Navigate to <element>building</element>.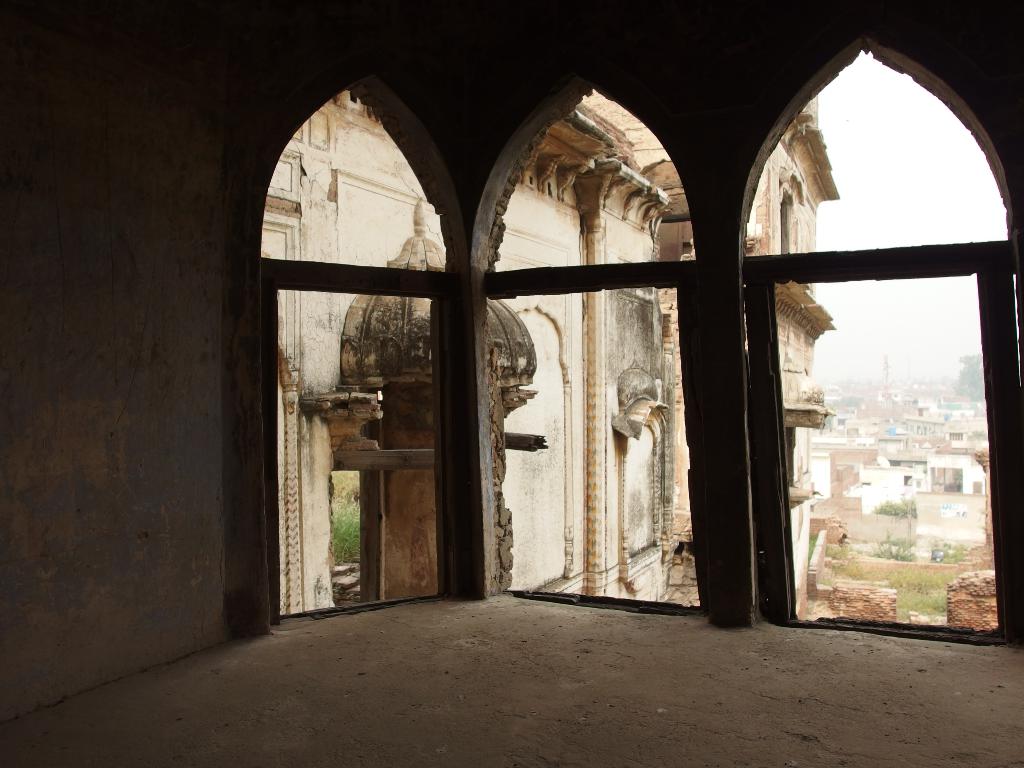
Navigation target: <region>258, 92, 838, 614</region>.
